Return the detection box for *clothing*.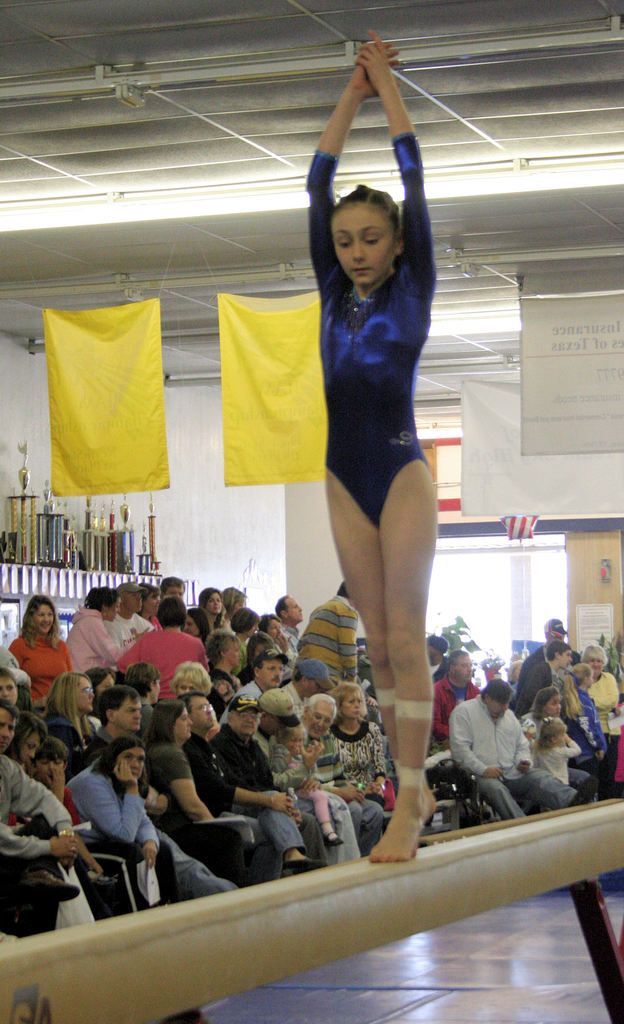
detection(66, 774, 151, 879).
